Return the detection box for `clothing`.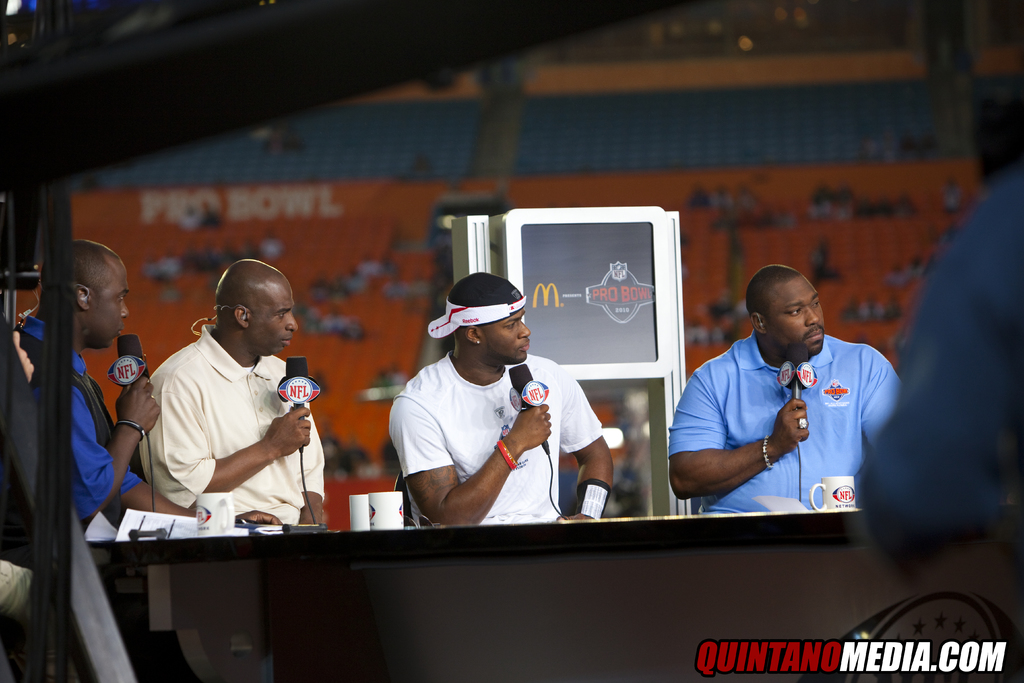
854:158:1023:550.
